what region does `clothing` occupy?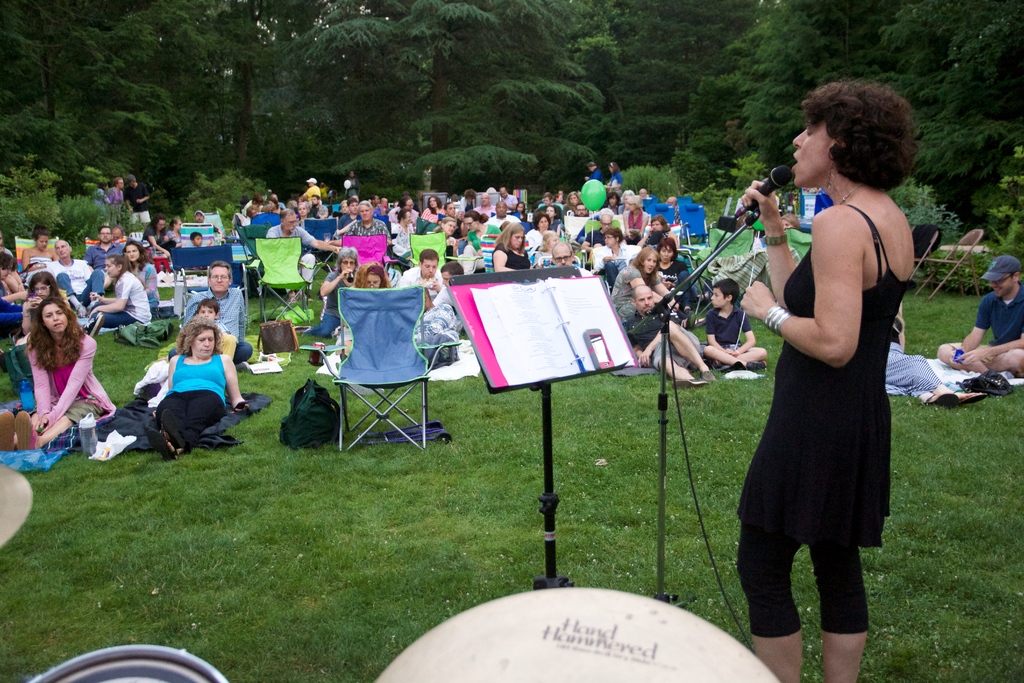
detection(604, 262, 656, 334).
